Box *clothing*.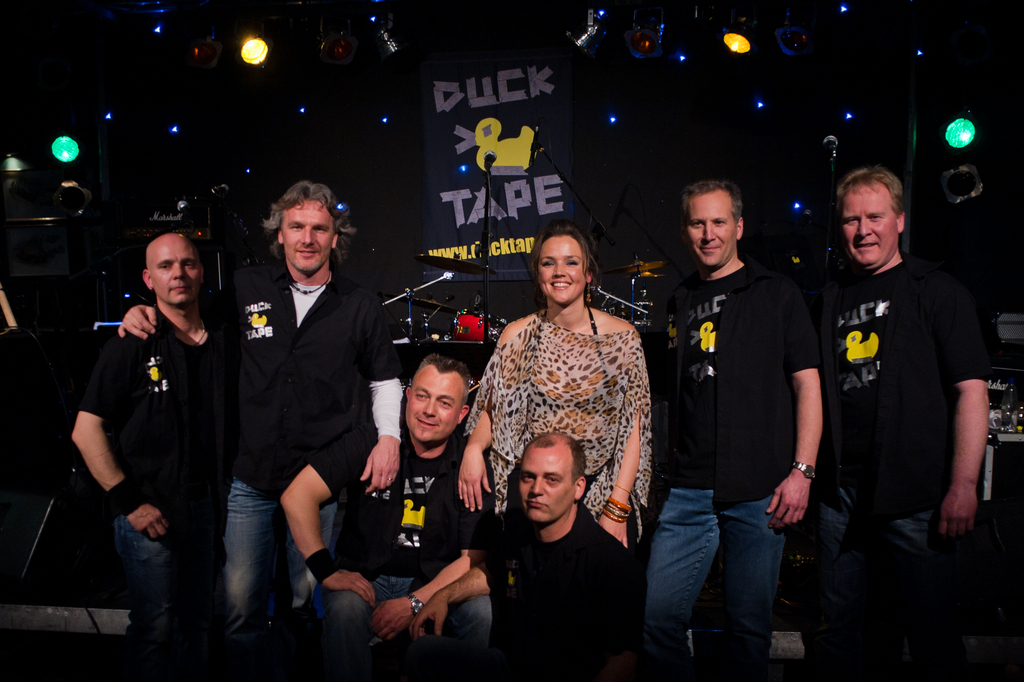
select_region(305, 428, 520, 676).
